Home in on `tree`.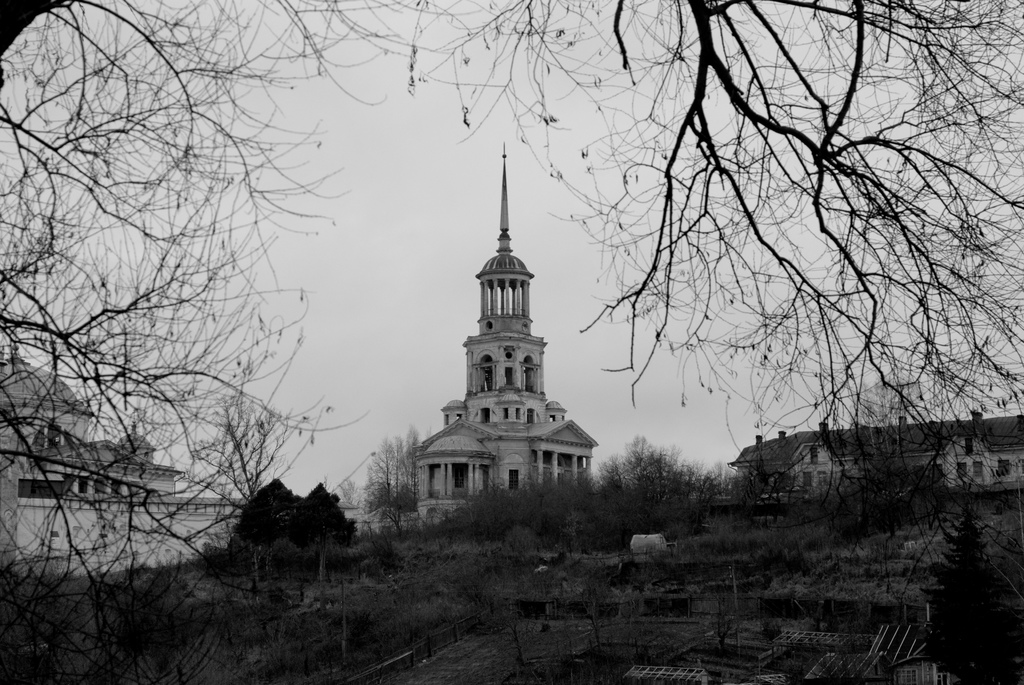
Homed in at select_region(278, 480, 360, 590).
